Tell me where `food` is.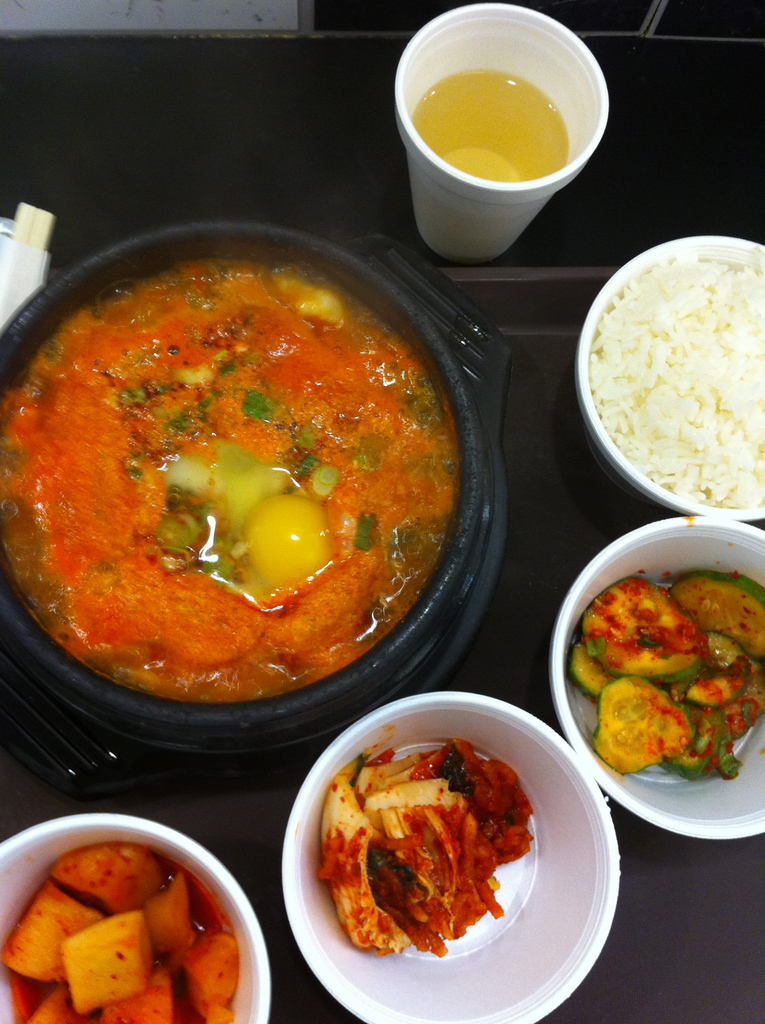
`food` is at BBox(0, 260, 462, 700).
